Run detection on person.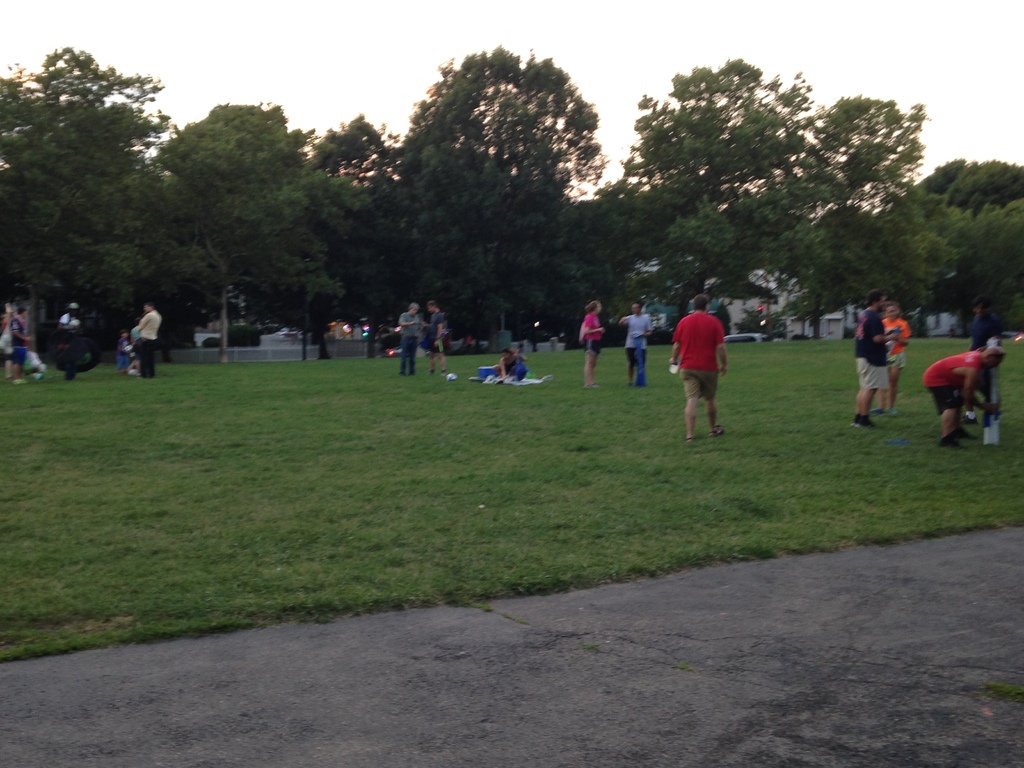
Result: [879,300,912,421].
